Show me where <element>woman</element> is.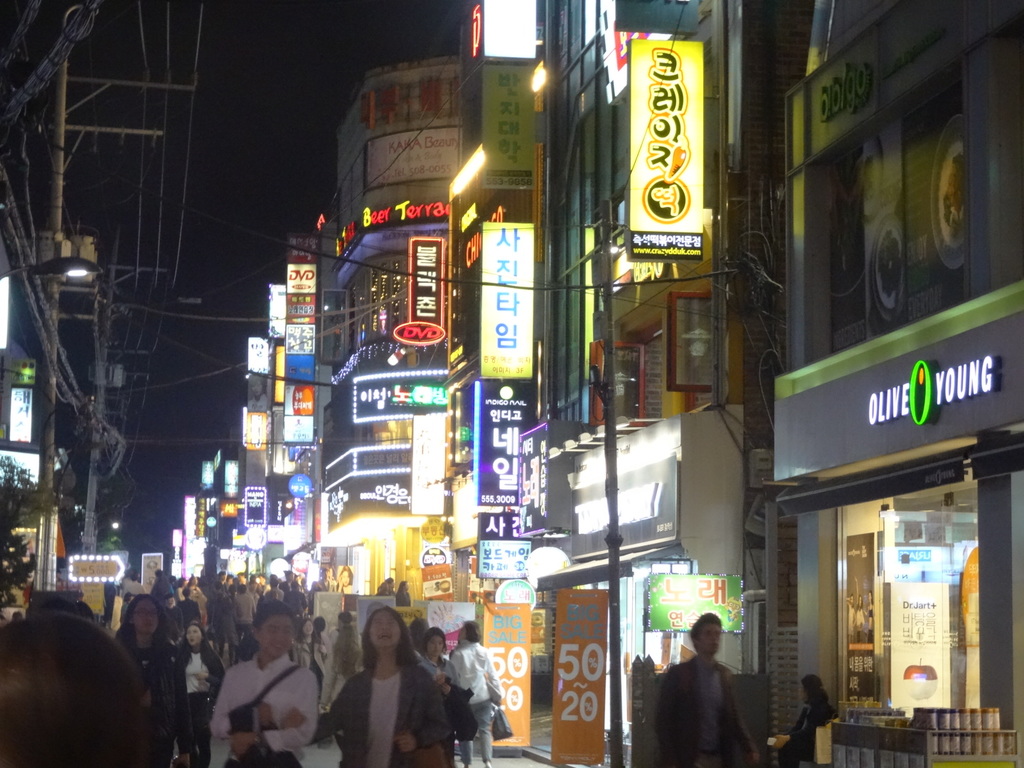
<element>woman</element> is at crop(309, 580, 323, 615).
